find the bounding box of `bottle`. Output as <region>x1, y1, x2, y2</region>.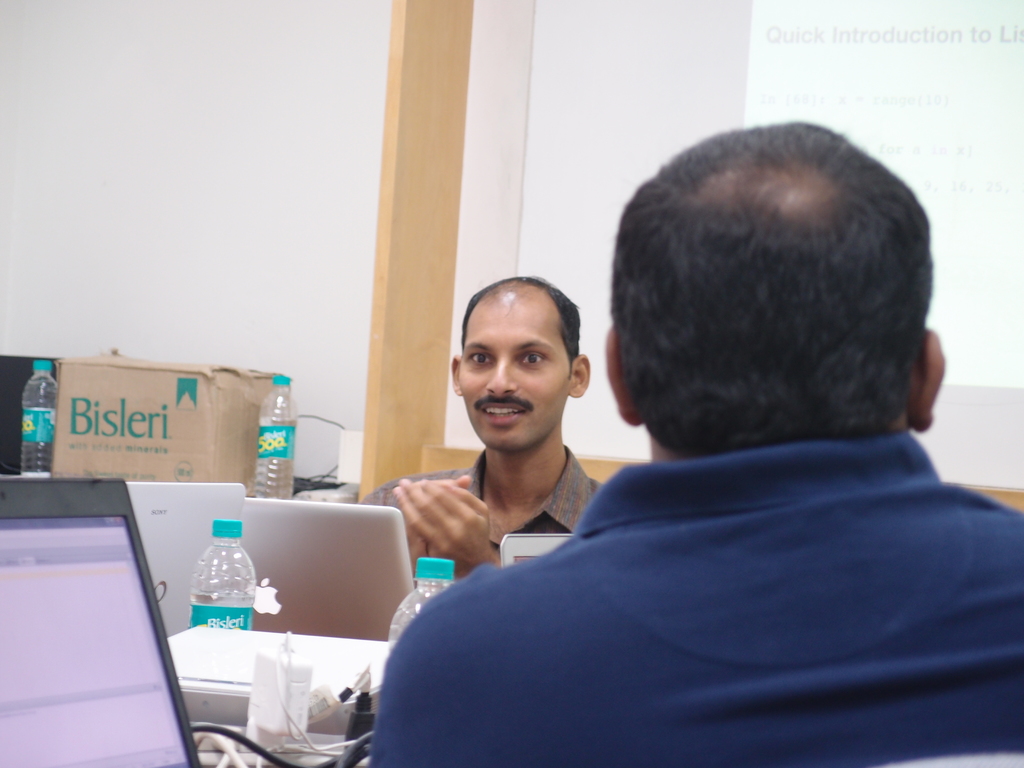
<region>170, 536, 248, 653</region>.
